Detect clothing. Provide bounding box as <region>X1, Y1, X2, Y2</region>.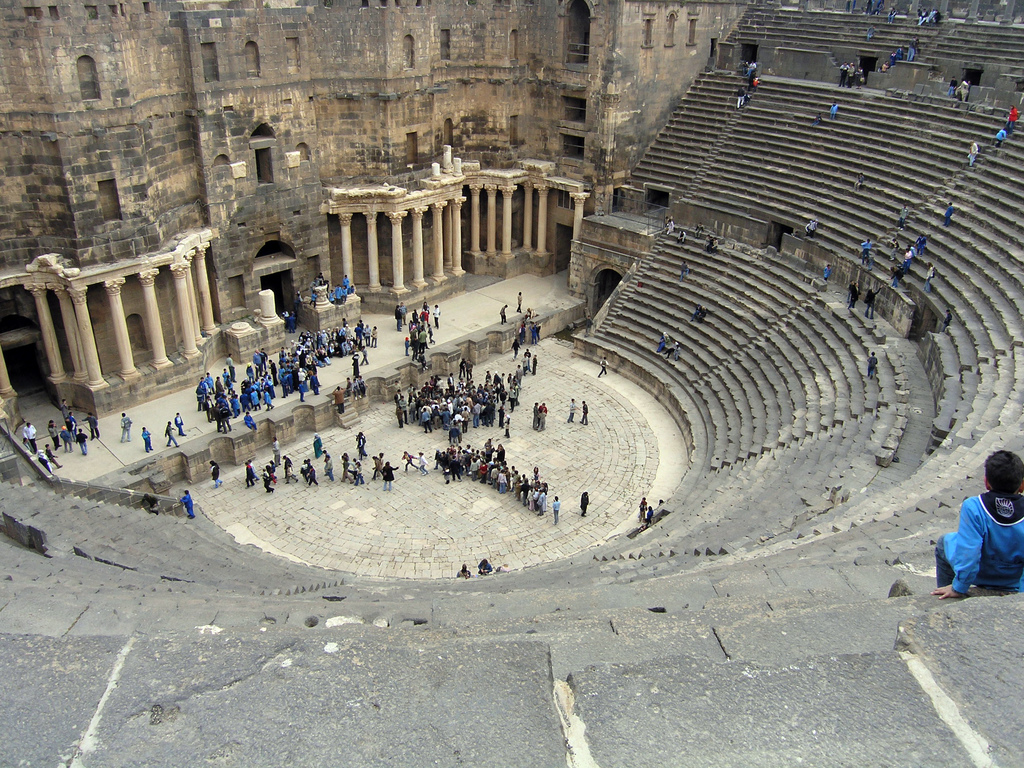
<region>524, 353, 529, 369</region>.
